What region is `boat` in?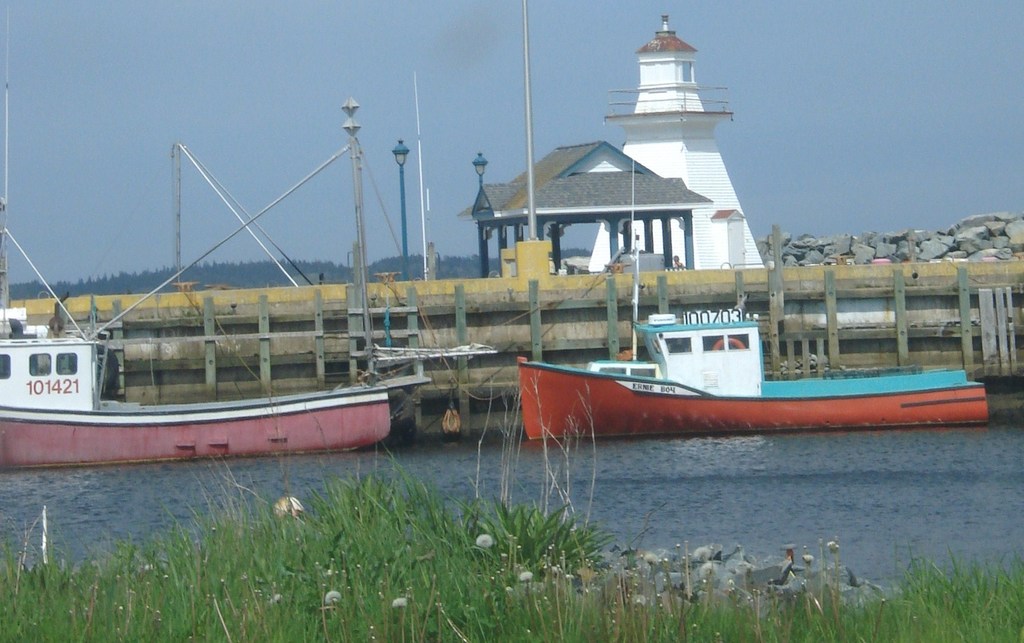
left=0, top=188, right=398, bottom=476.
